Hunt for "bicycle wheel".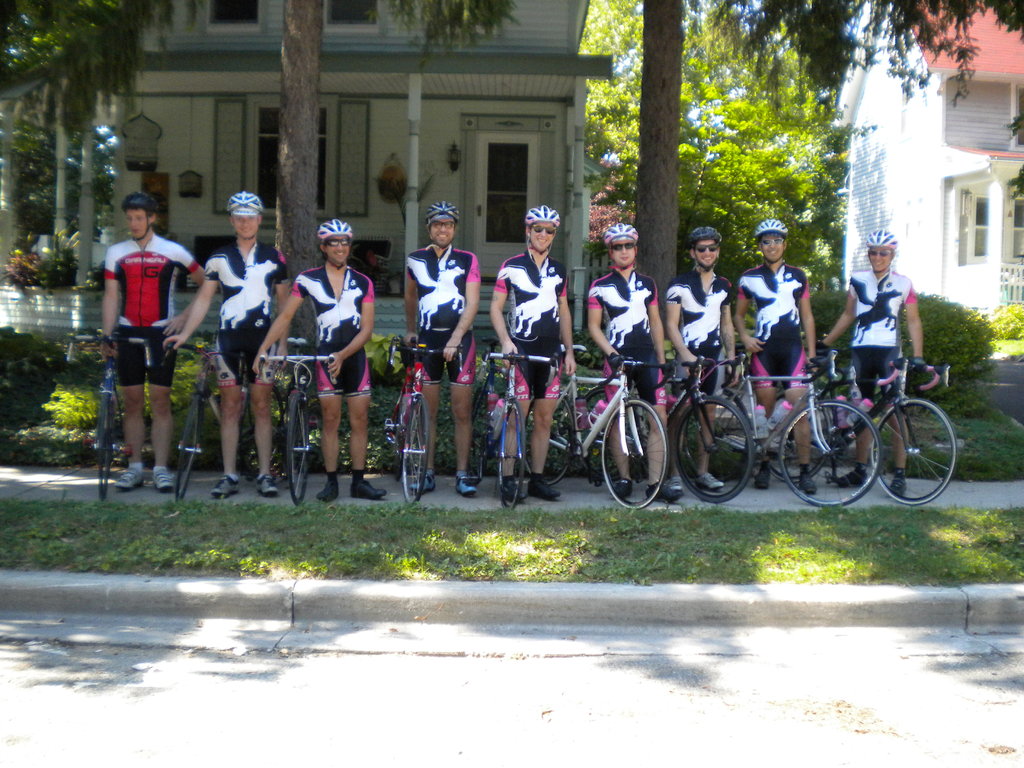
Hunted down at region(468, 389, 492, 479).
